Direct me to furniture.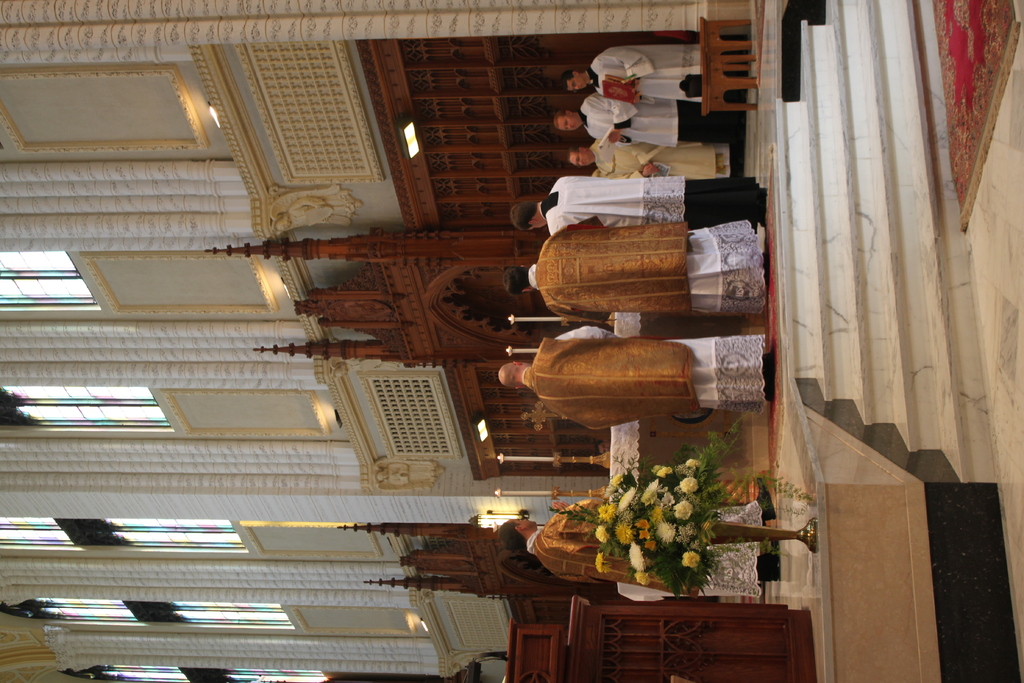
Direction: [left=614, top=310, right=751, bottom=591].
